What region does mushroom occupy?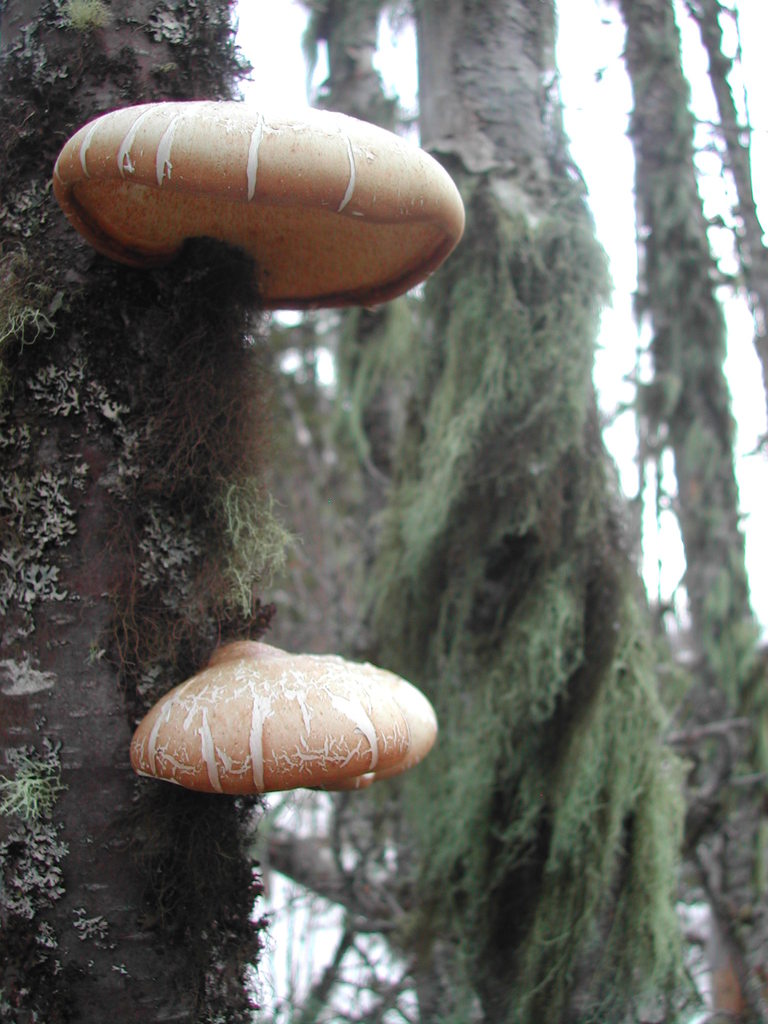
133, 637, 443, 796.
